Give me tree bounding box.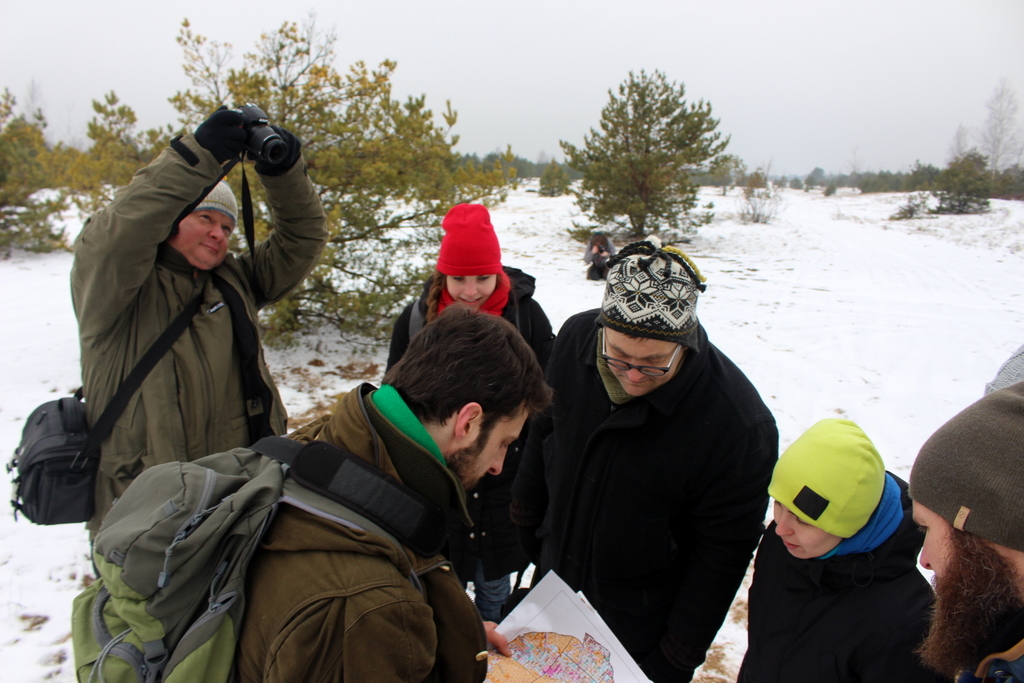
[left=165, top=17, right=519, bottom=347].
